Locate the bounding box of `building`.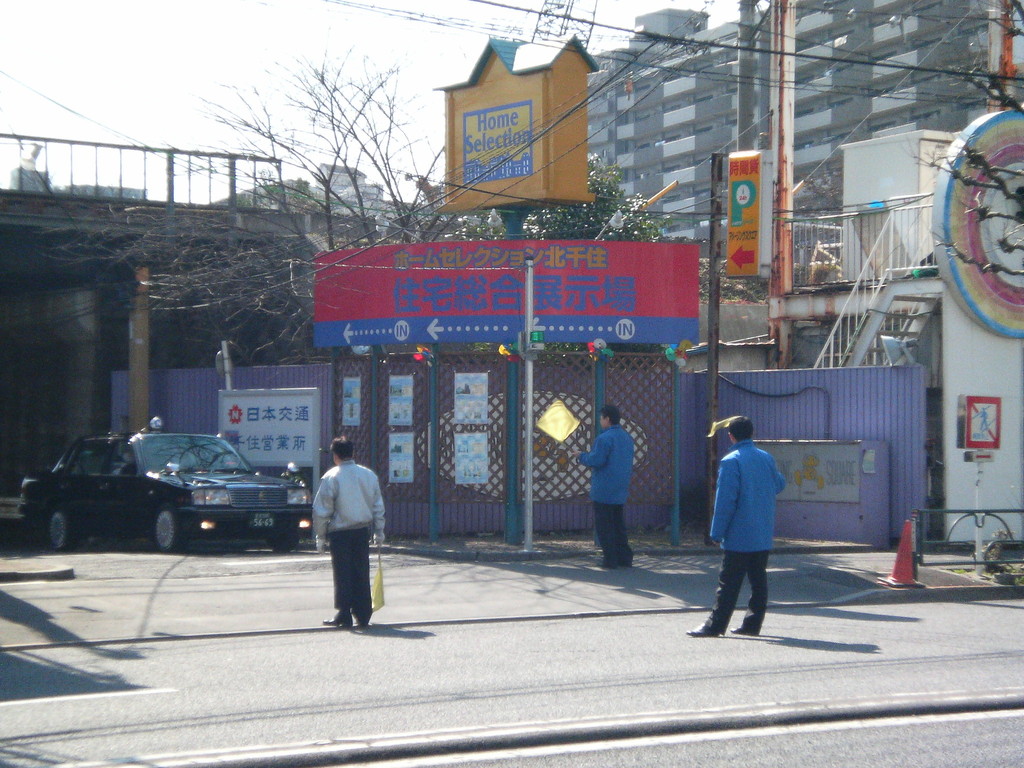
Bounding box: 211:159:408:220.
